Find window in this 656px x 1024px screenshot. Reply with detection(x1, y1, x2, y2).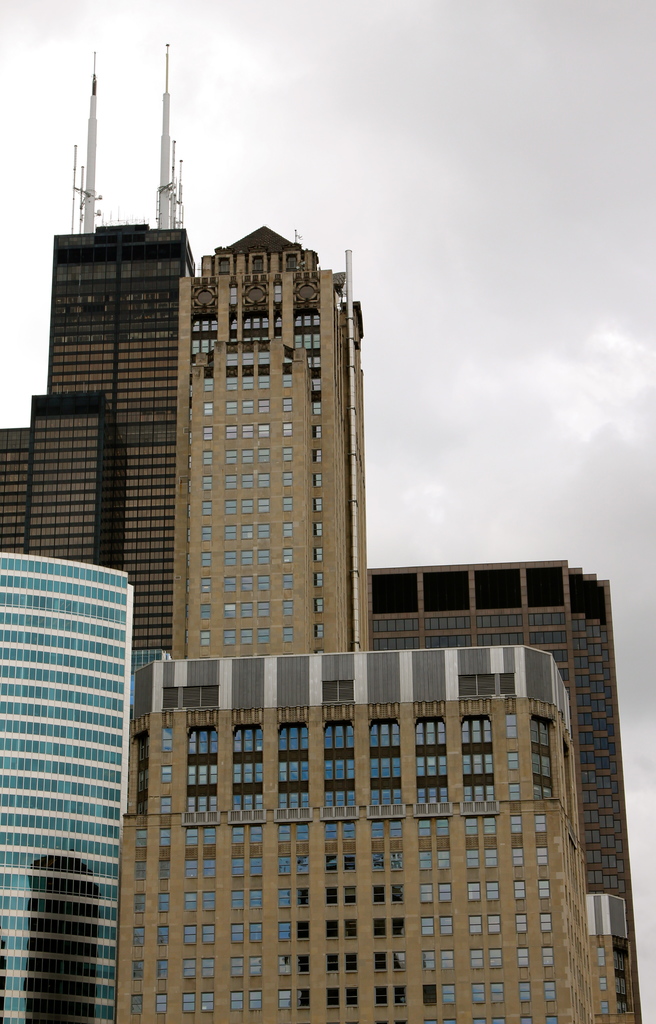
detection(314, 567, 323, 588).
